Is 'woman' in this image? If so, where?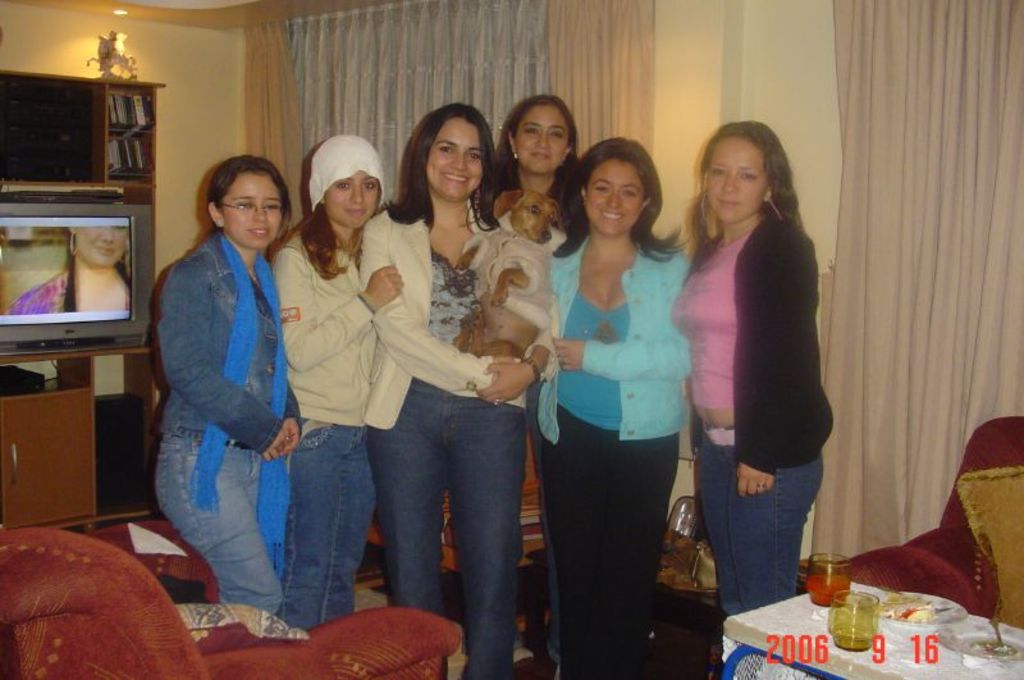
Yes, at crop(148, 152, 307, 613).
